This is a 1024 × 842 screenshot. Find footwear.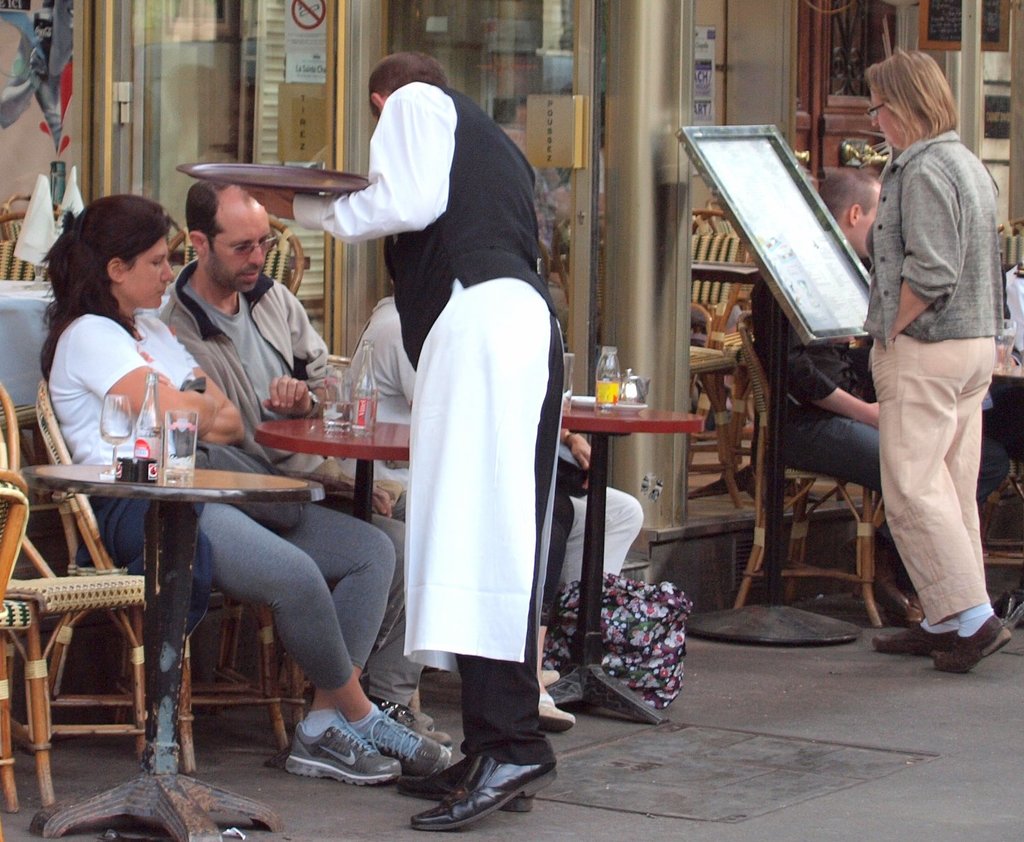
Bounding box: <box>360,708,451,776</box>.
